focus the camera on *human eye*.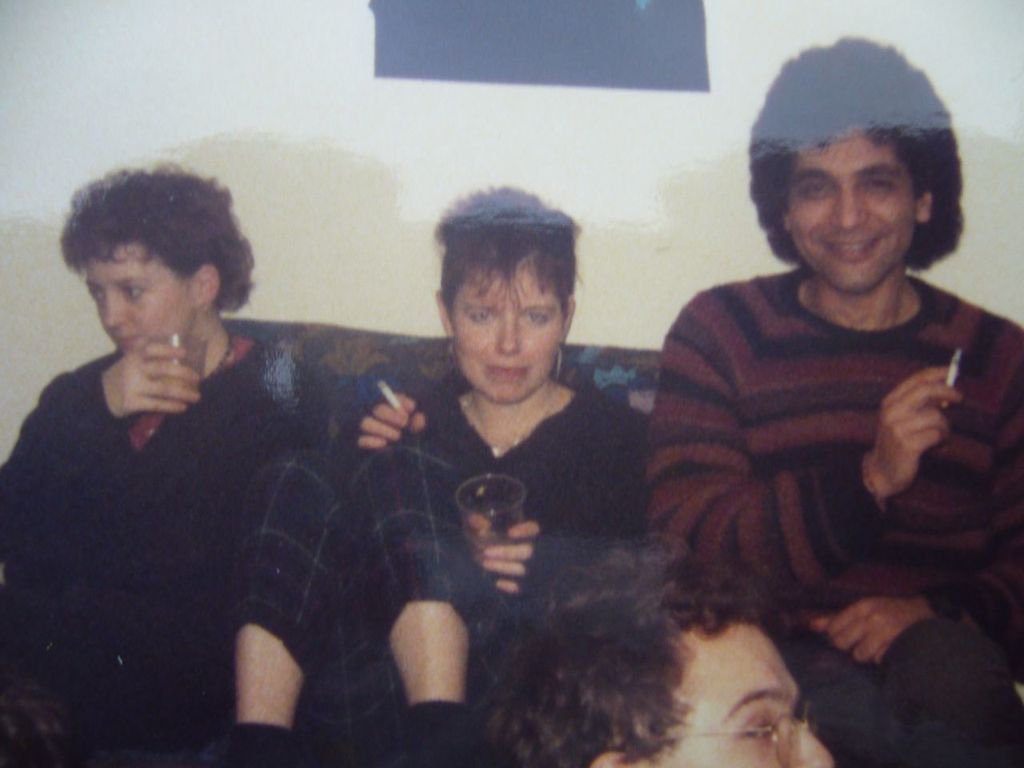
Focus region: [85,285,107,309].
